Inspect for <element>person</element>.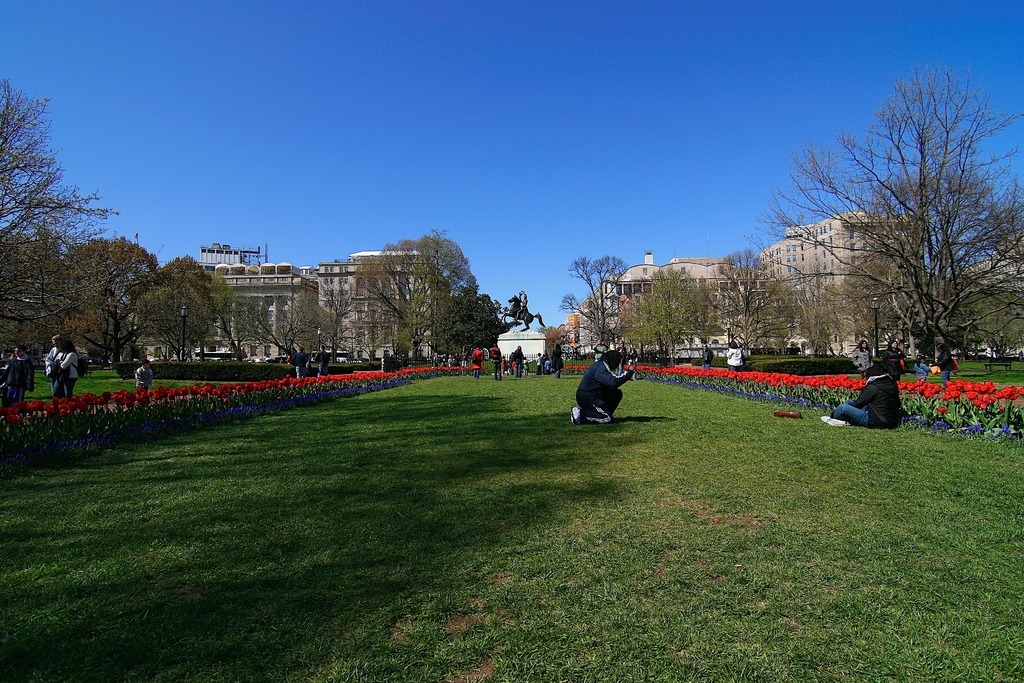
Inspection: box=[934, 342, 954, 381].
